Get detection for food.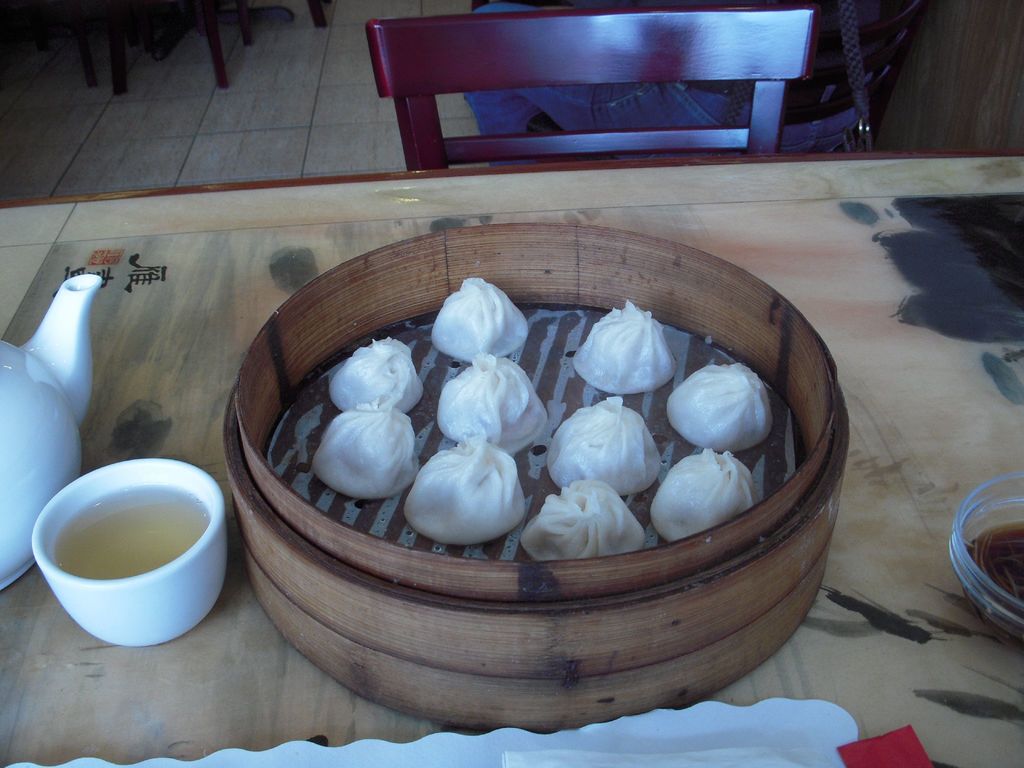
Detection: {"x1": 404, "y1": 438, "x2": 531, "y2": 541}.
